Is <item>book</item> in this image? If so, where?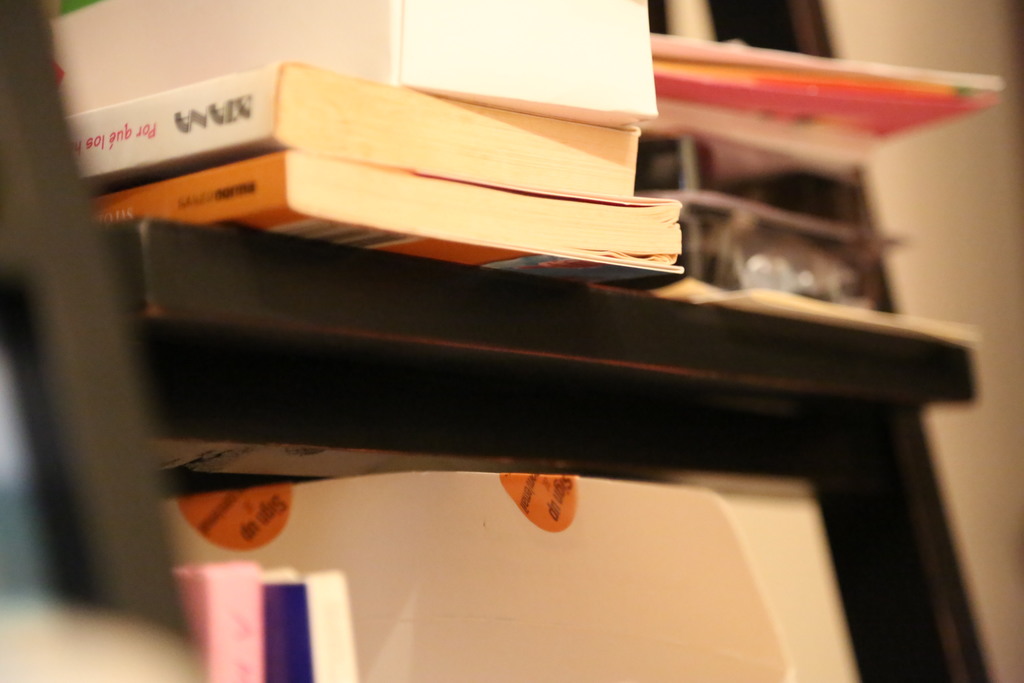
Yes, at crop(90, 147, 692, 288).
